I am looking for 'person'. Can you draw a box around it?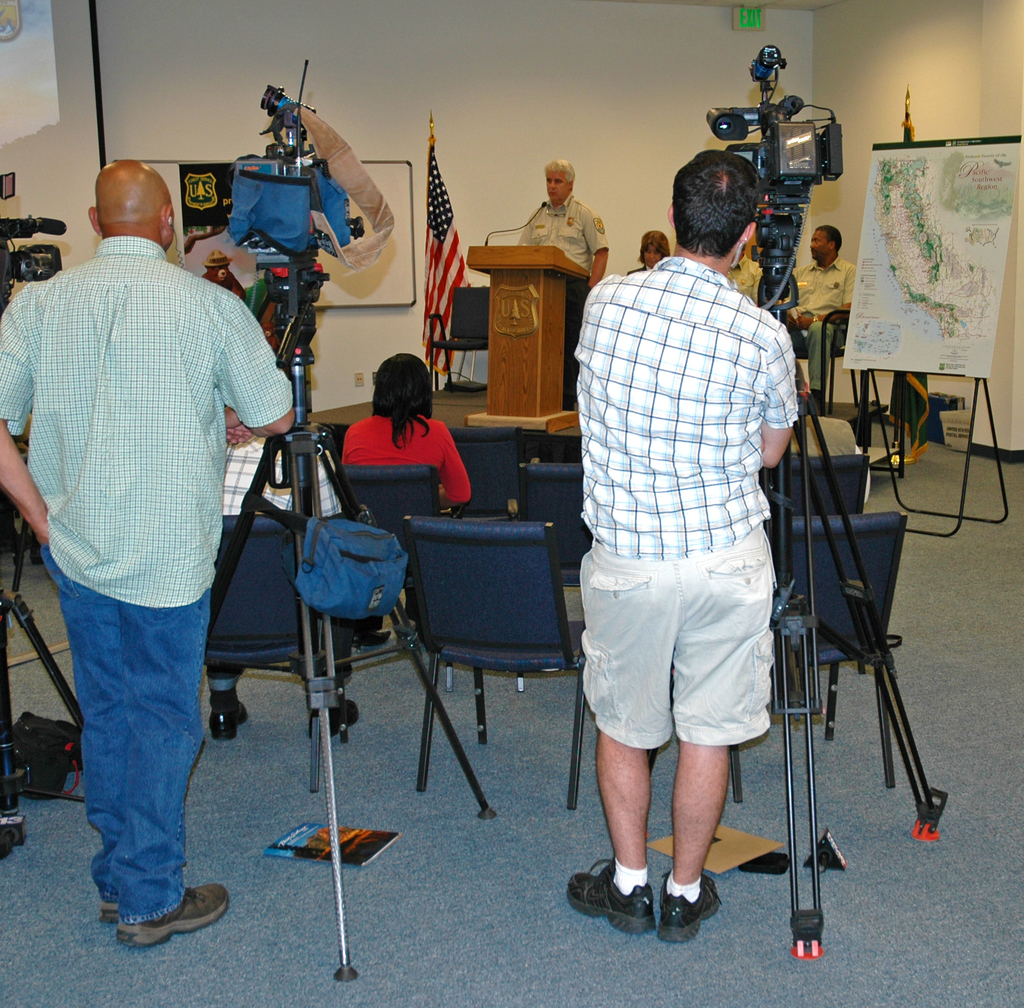
Sure, the bounding box is BBox(565, 149, 796, 941).
